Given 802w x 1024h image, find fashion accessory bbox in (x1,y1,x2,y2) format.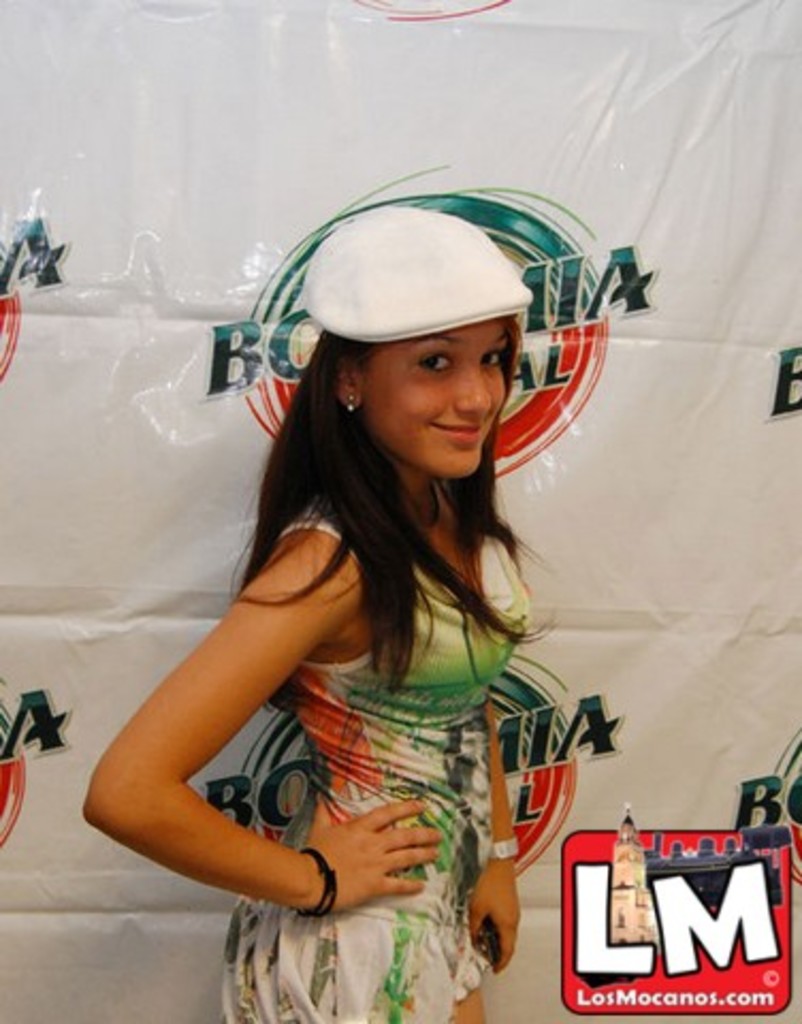
(290,845,335,915).
